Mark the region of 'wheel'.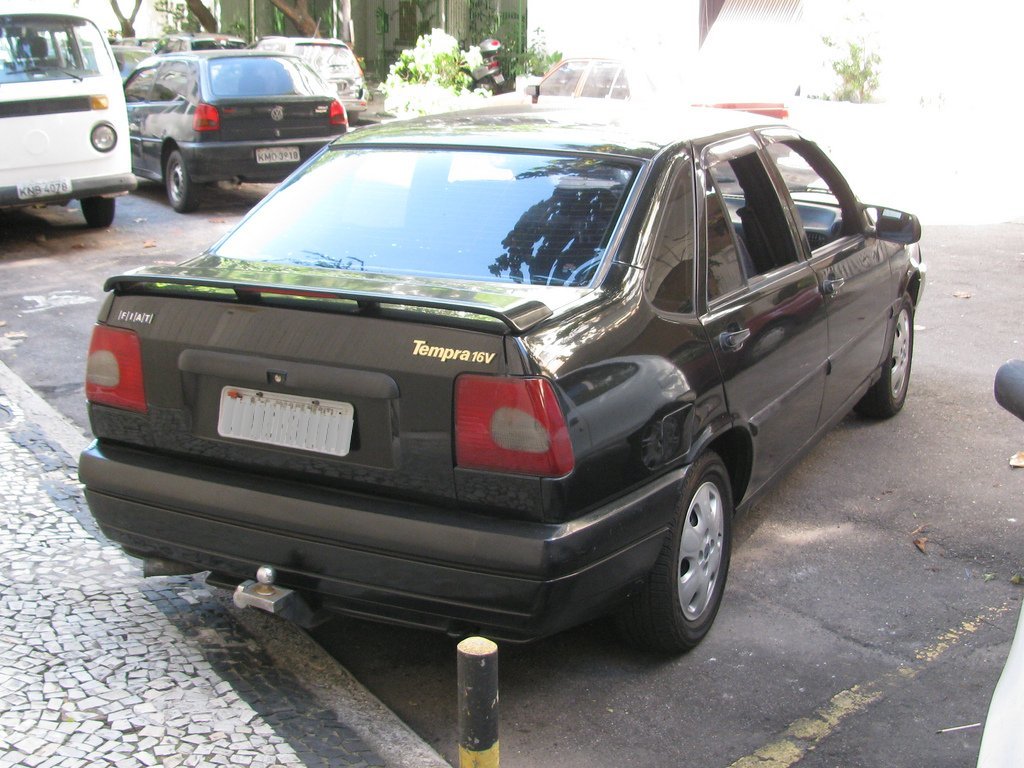
Region: <bbox>82, 196, 116, 227</bbox>.
